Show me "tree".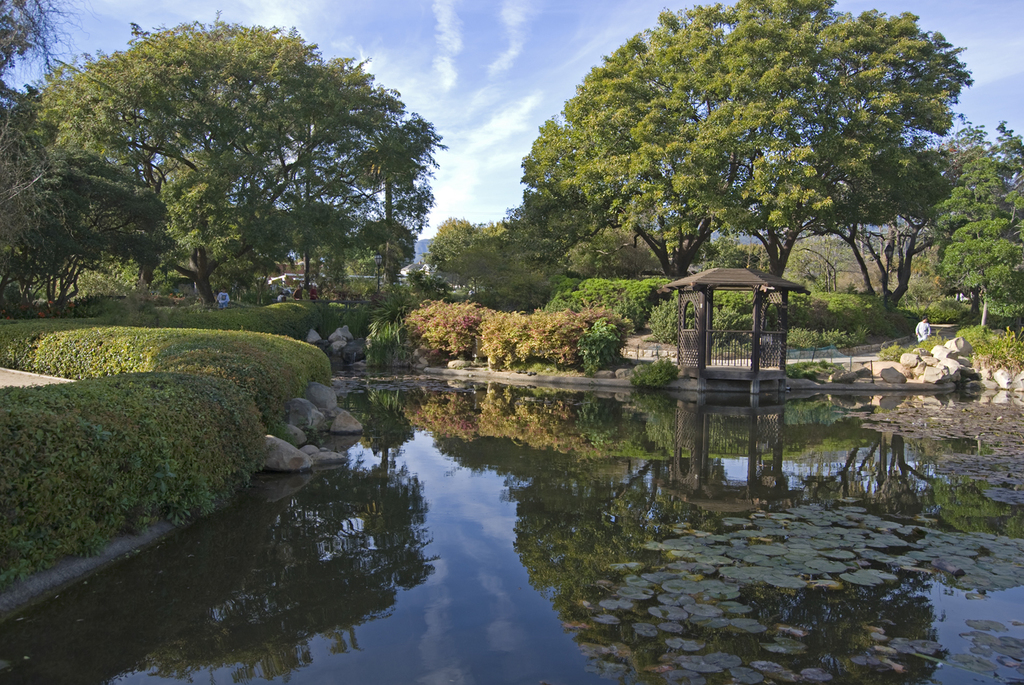
"tree" is here: pyautogui.locateOnScreen(644, 3, 971, 295).
